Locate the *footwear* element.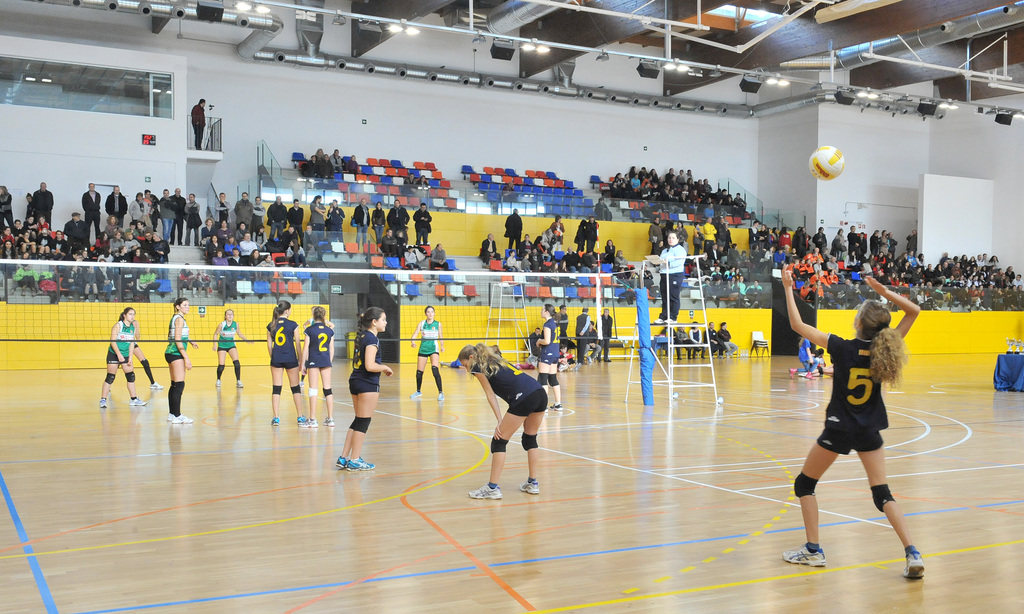
Element bbox: x1=605 y1=358 x2=610 y2=363.
